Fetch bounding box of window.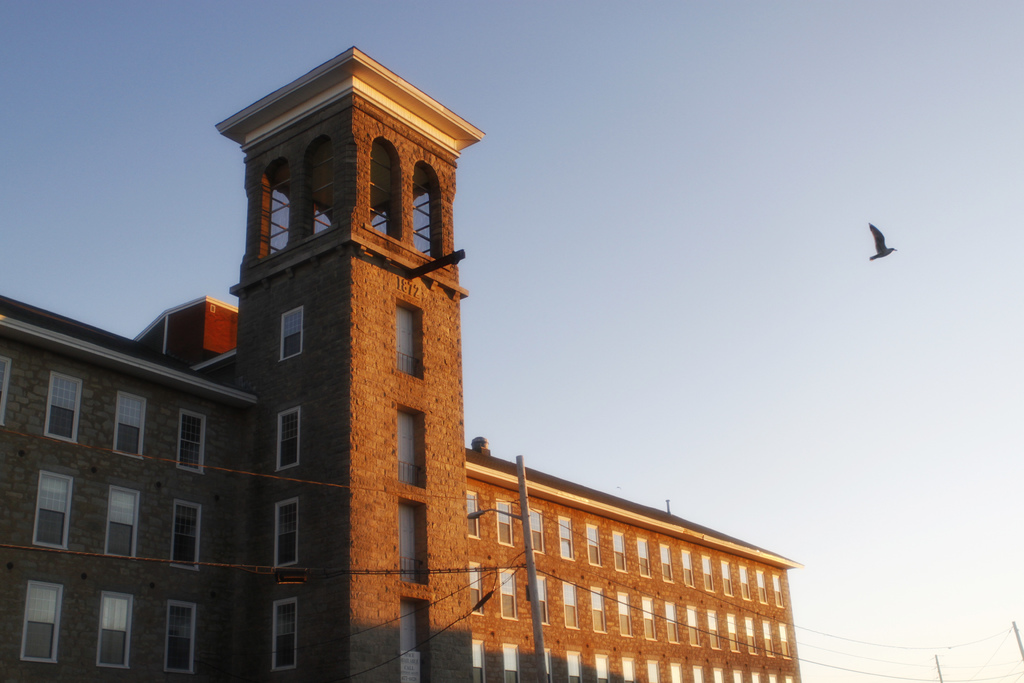
Bbox: l=564, t=582, r=582, b=630.
